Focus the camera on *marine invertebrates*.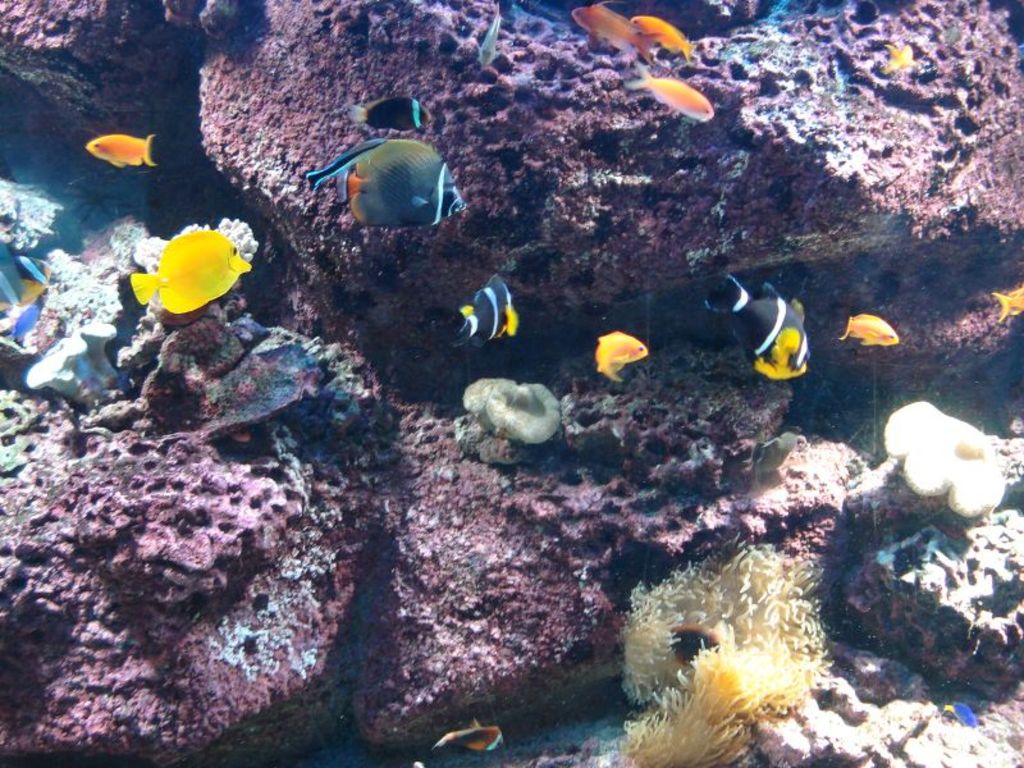
Focus region: pyautogui.locateOnScreen(613, 635, 872, 767).
